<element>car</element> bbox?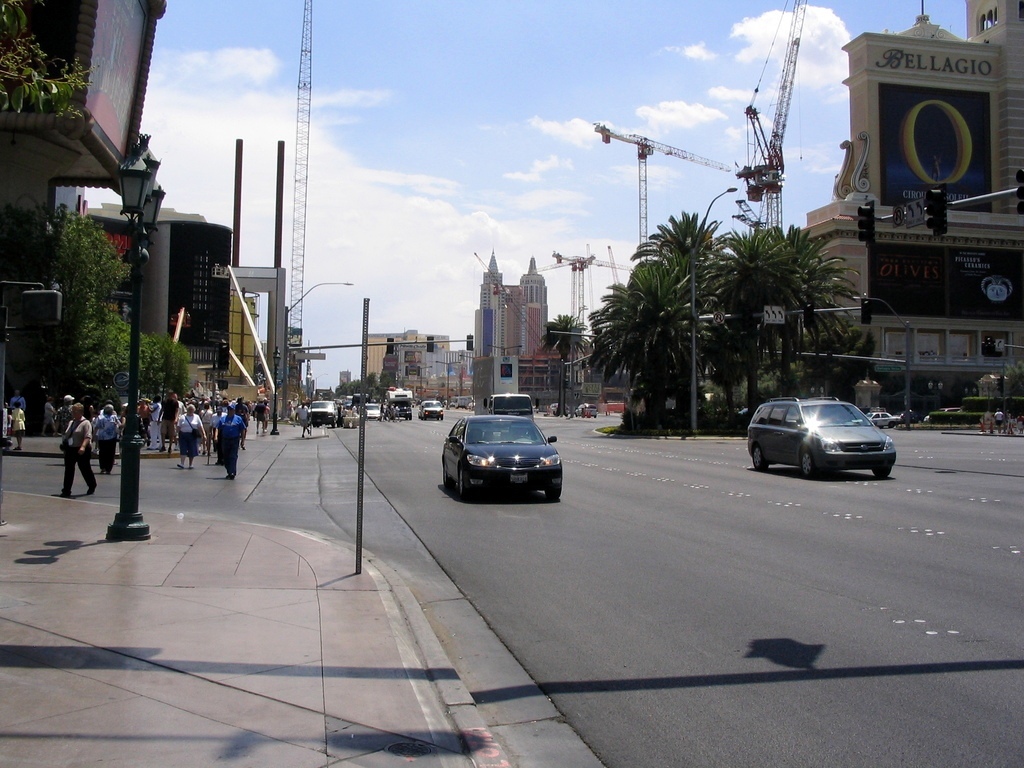
rect(437, 396, 570, 507)
